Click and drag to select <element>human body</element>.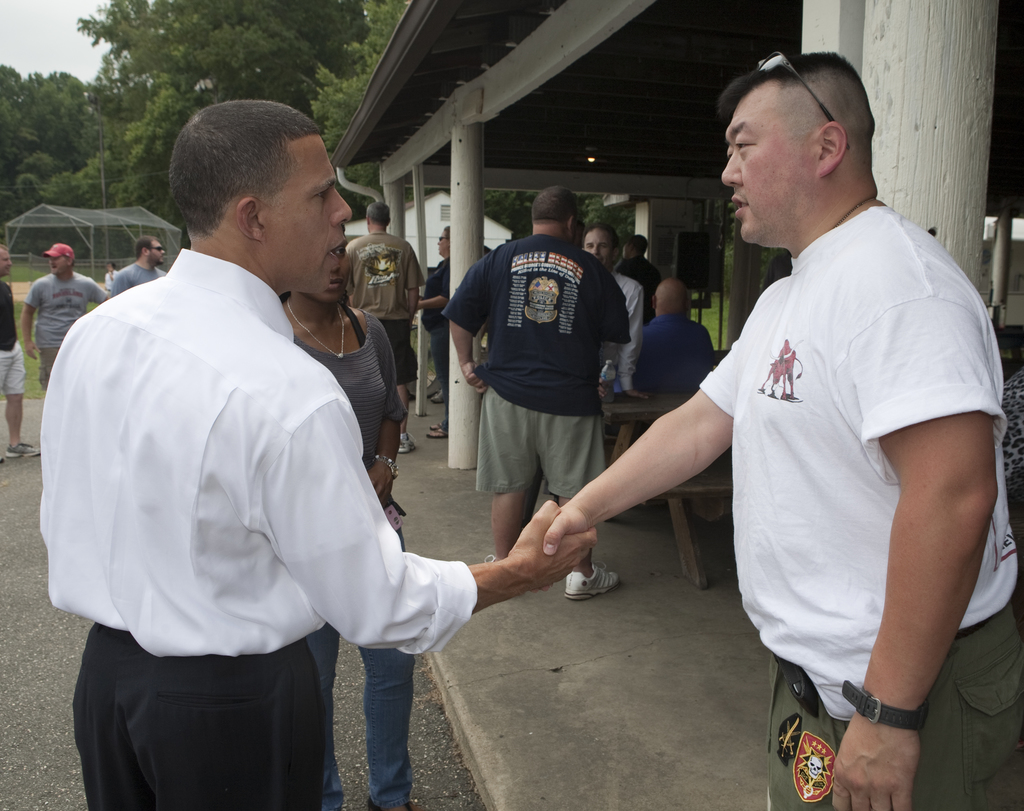
Selection: <region>448, 230, 628, 605</region>.
